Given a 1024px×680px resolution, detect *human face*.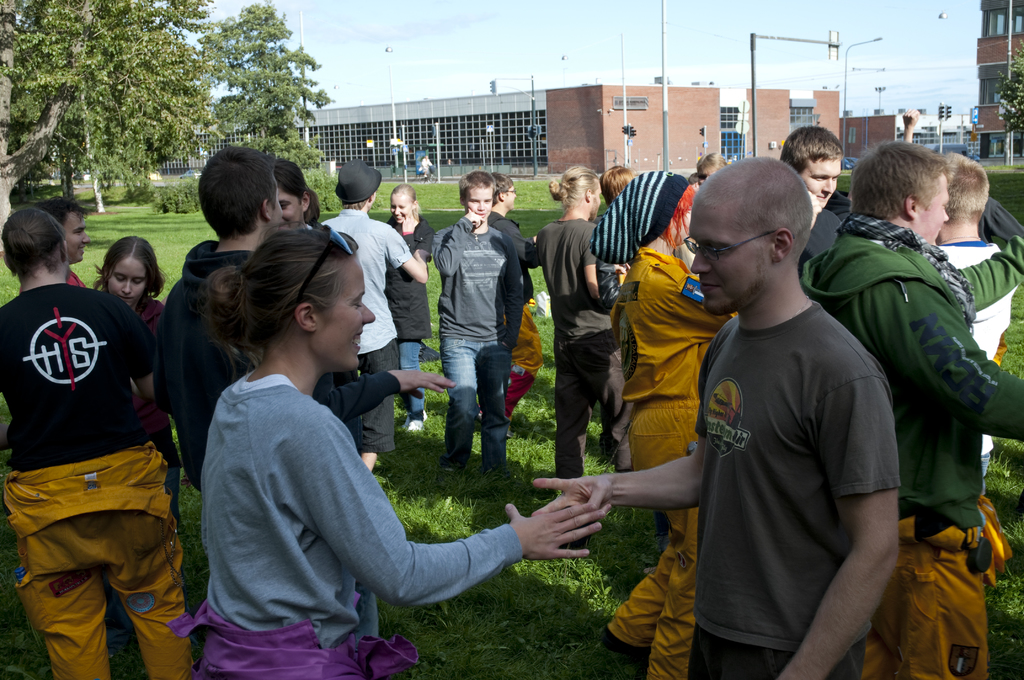
l=799, t=159, r=842, b=211.
